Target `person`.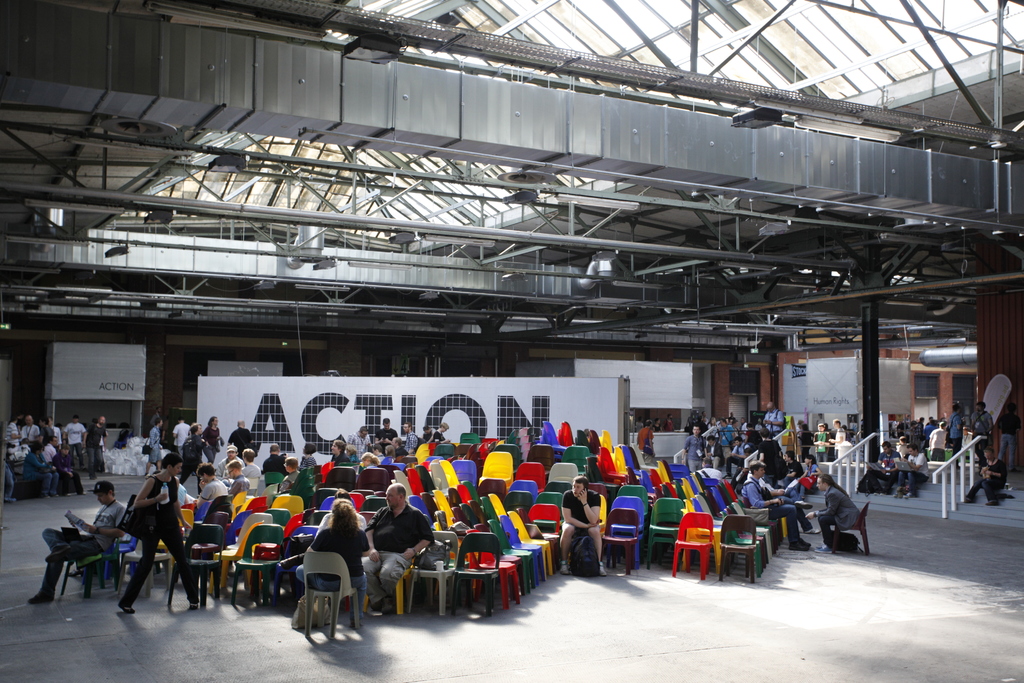
Target region: x1=172 y1=418 x2=191 y2=458.
